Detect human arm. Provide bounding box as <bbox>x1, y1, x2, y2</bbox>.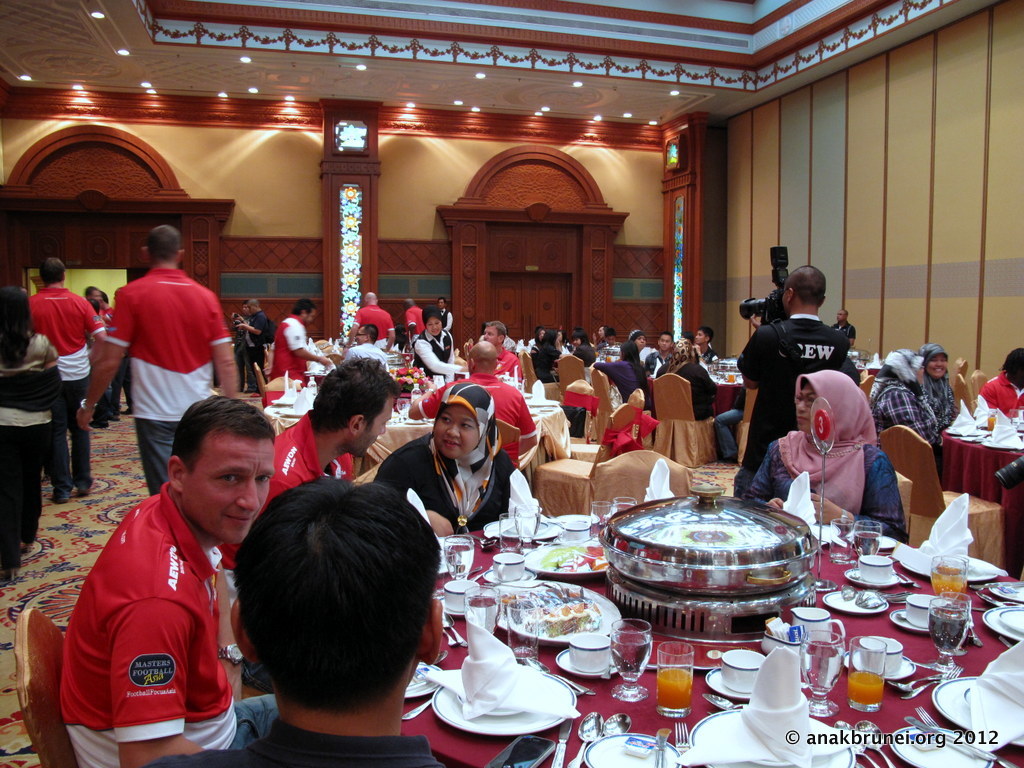
<bbox>41, 338, 64, 416</bbox>.
